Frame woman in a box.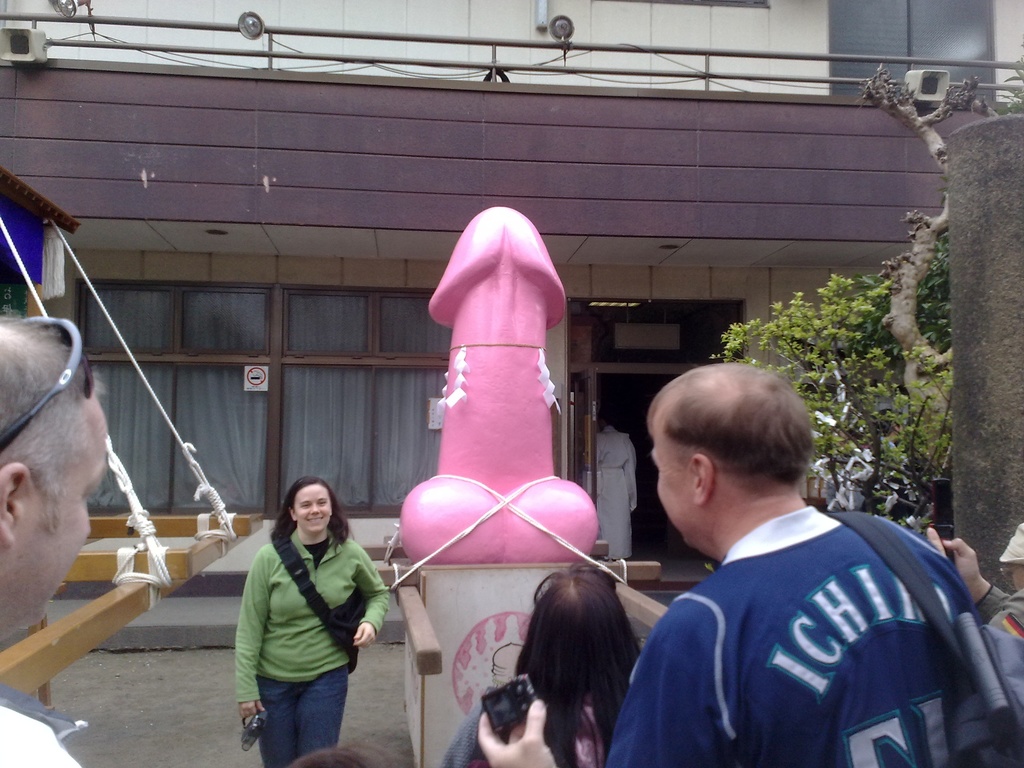
438, 557, 642, 767.
